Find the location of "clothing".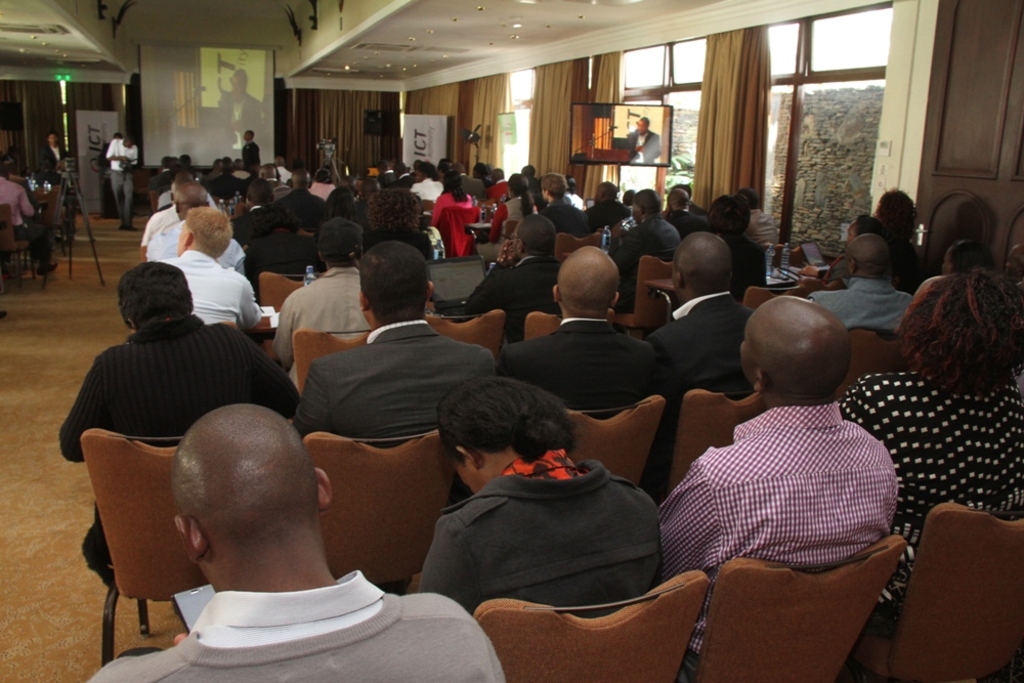
Location: Rect(0, 177, 48, 266).
